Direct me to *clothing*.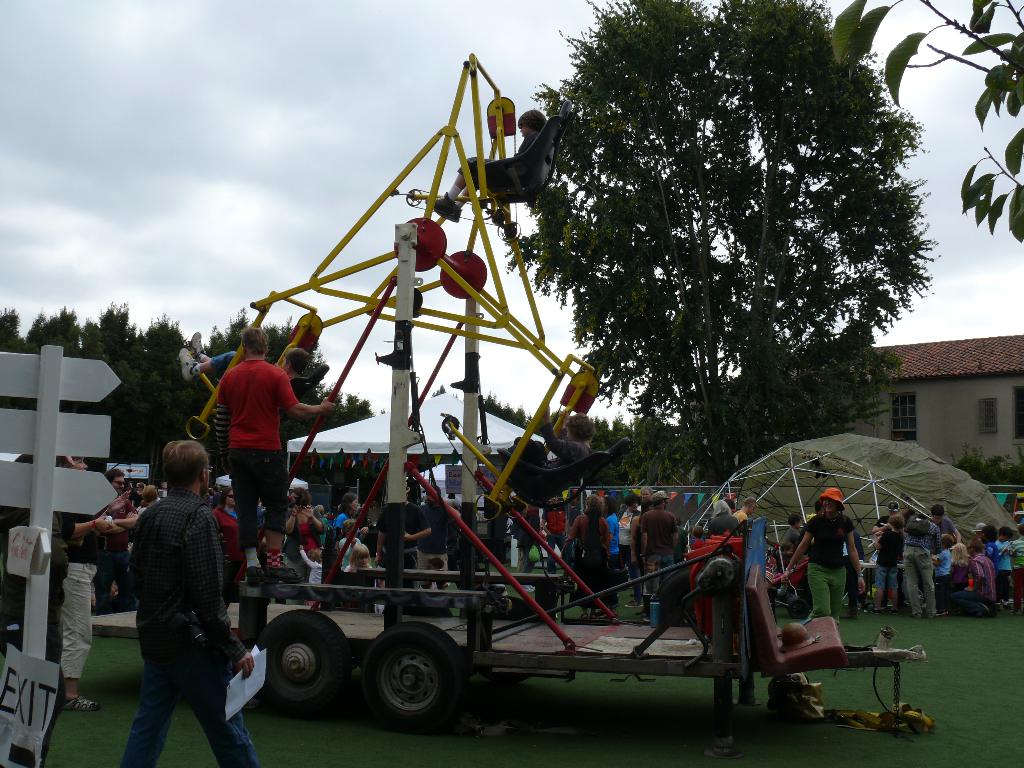
Direction: (61, 515, 102, 685).
